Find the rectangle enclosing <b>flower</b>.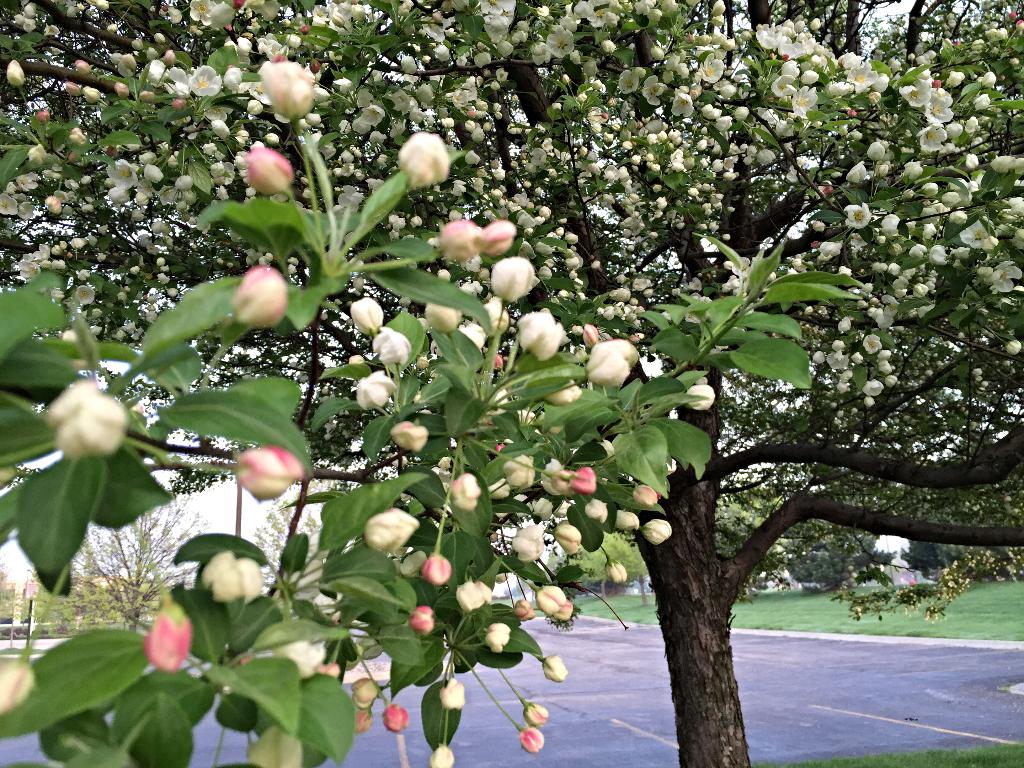
BBox(542, 385, 588, 408).
